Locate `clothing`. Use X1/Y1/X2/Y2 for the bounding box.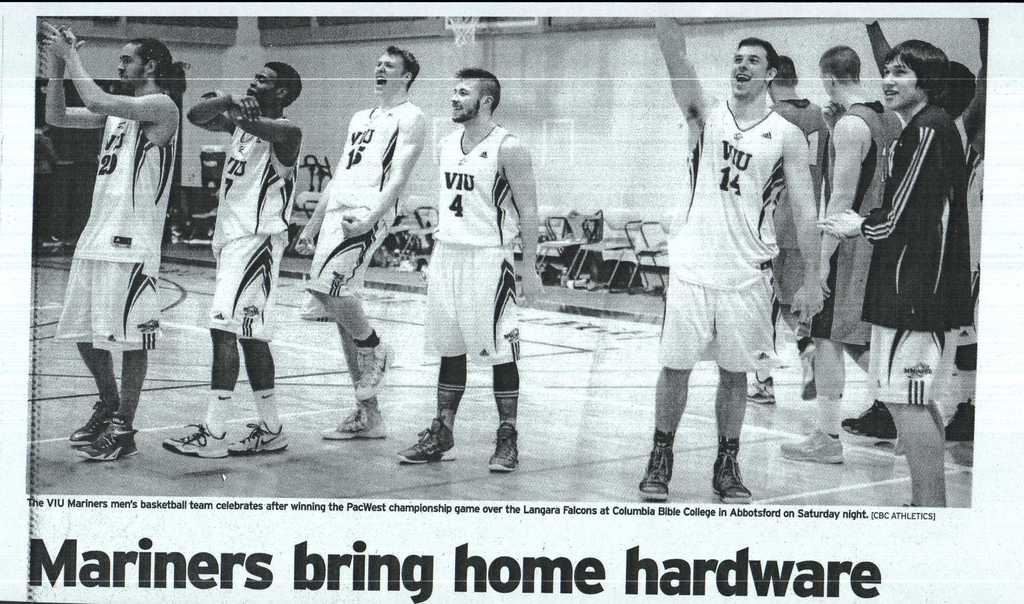
208/97/293/346.
